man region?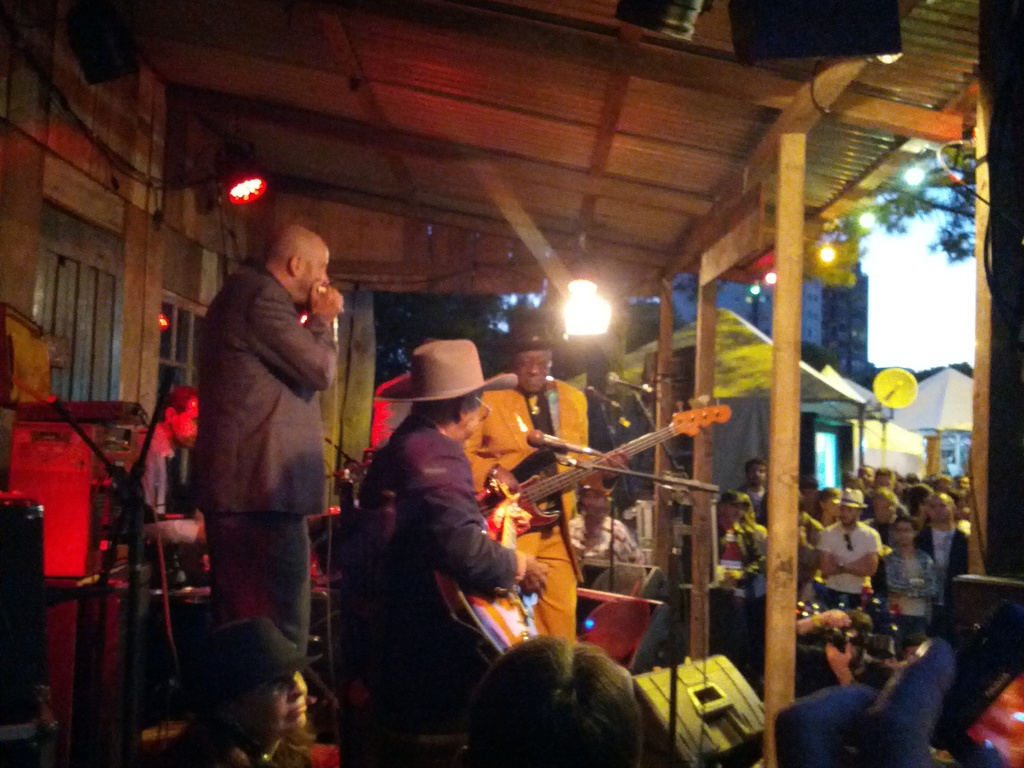
<bbox>717, 489, 762, 573</bbox>
